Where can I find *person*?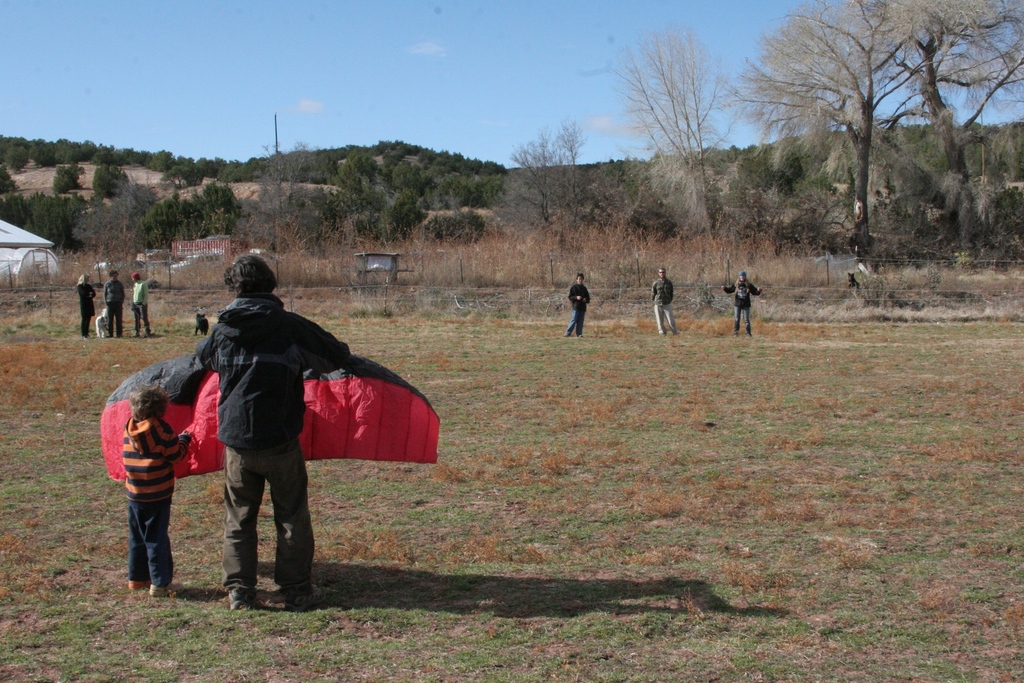
You can find it at select_region(110, 378, 196, 598).
